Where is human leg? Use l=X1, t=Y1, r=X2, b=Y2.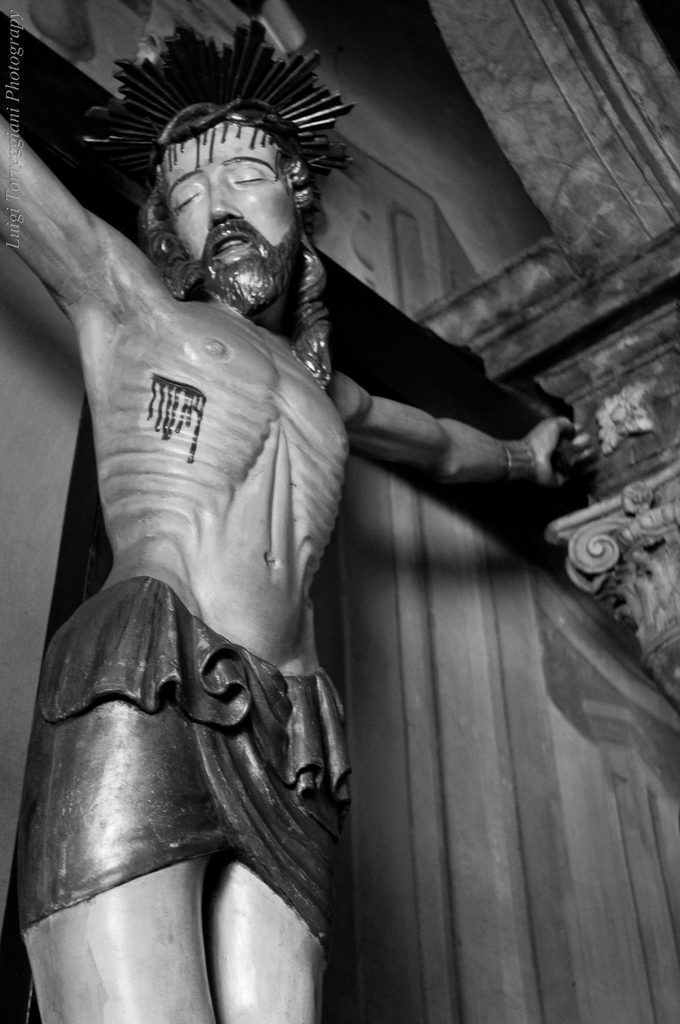
l=216, t=856, r=317, b=1023.
